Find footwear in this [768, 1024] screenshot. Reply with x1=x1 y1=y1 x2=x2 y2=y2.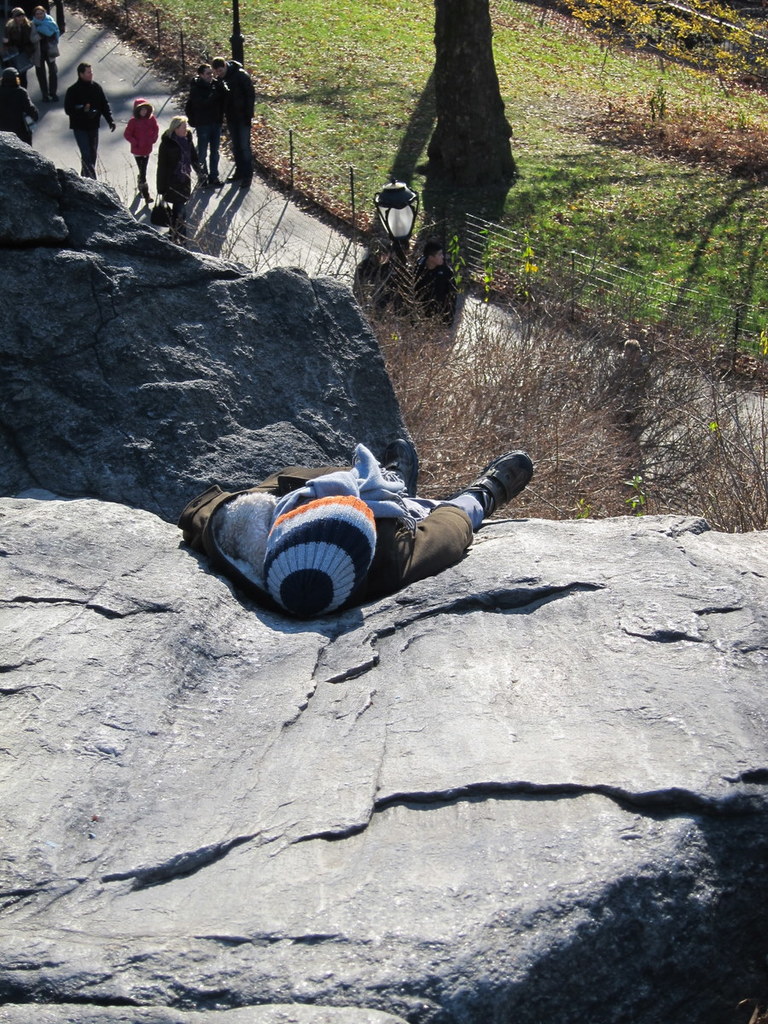
x1=137 y1=174 x2=143 y2=194.
